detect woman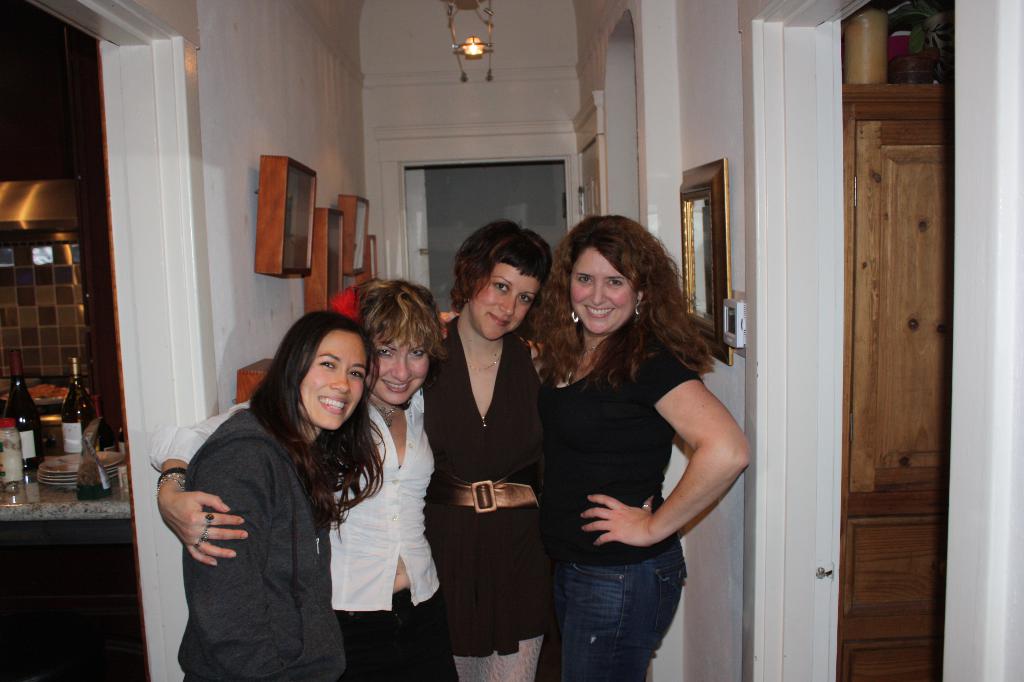
pyautogui.locateOnScreen(156, 307, 390, 681)
